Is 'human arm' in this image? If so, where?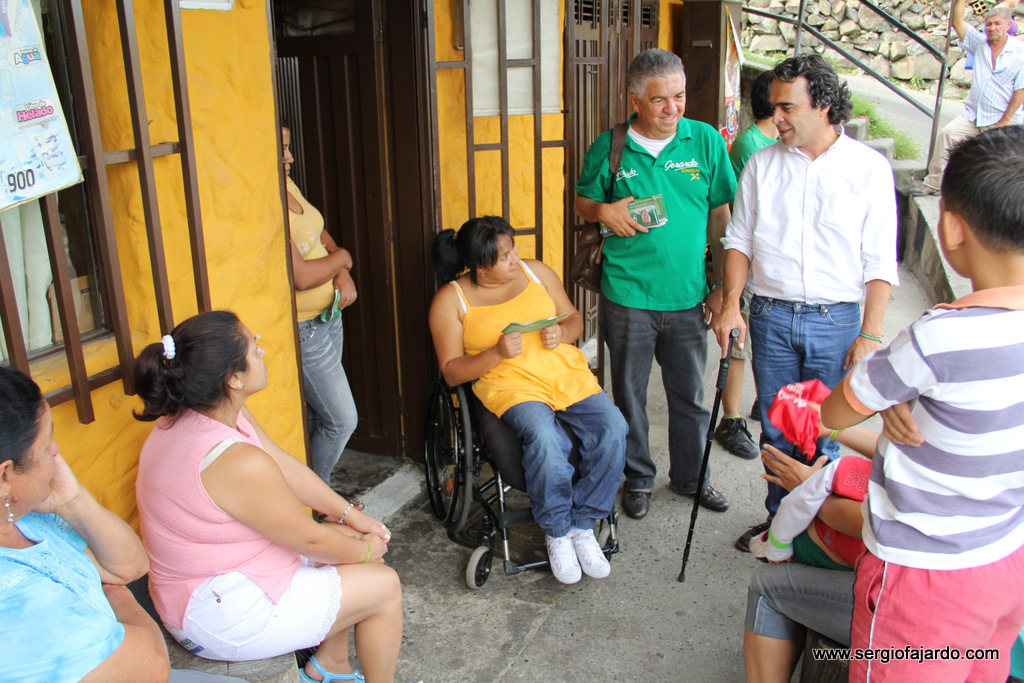
Yes, at <box>695,155,780,362</box>.
